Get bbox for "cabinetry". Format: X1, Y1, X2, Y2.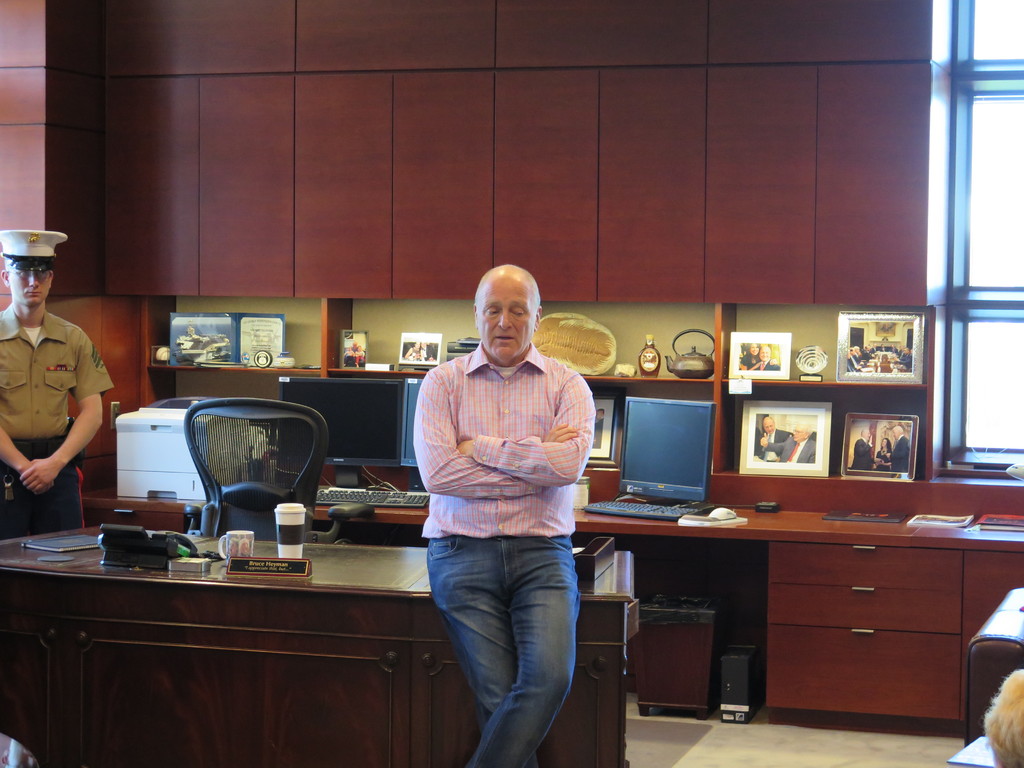
768, 547, 1023, 719.
